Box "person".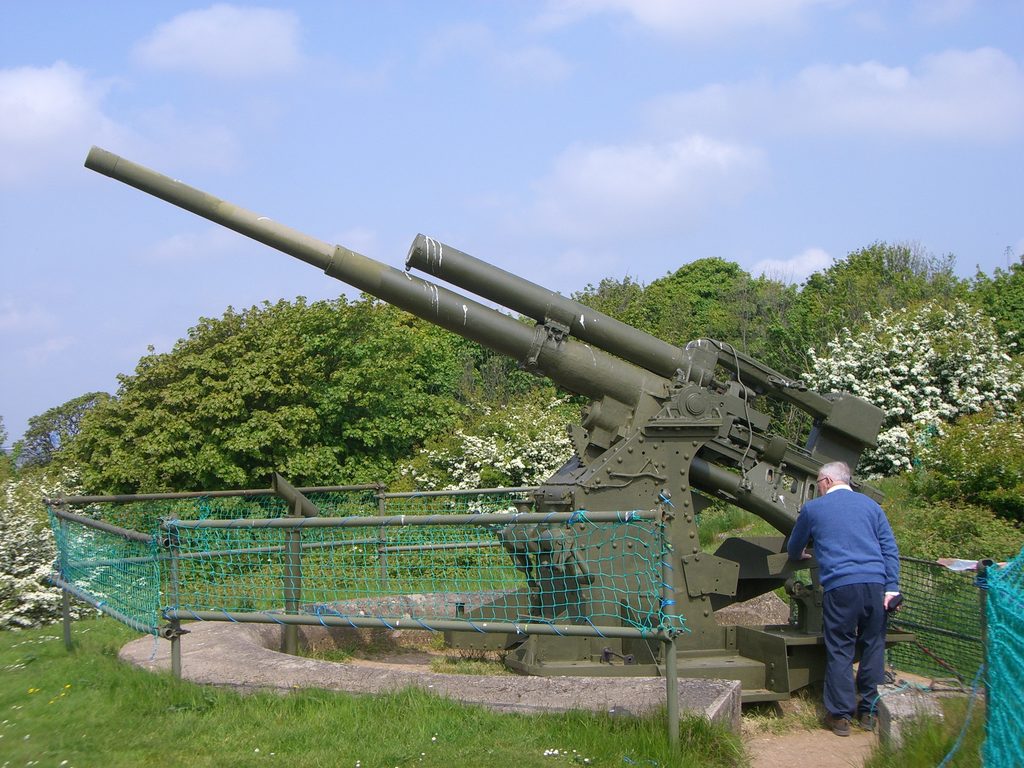
<bbox>792, 438, 906, 732</bbox>.
